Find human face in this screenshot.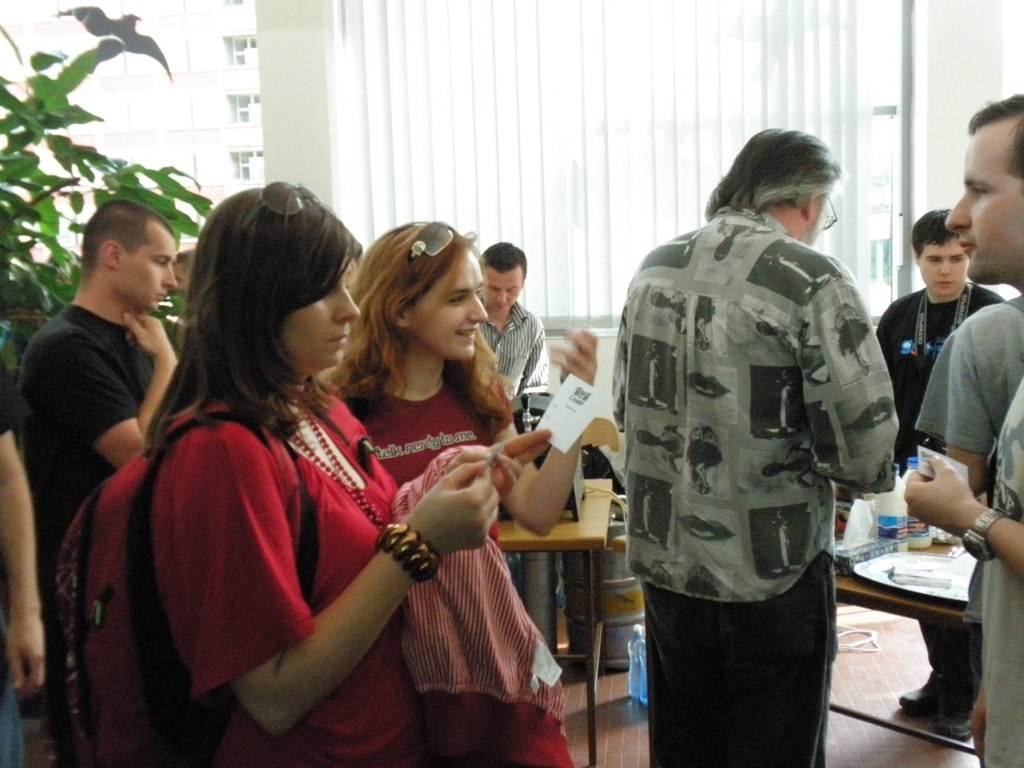
The bounding box for human face is 275/254/358/383.
